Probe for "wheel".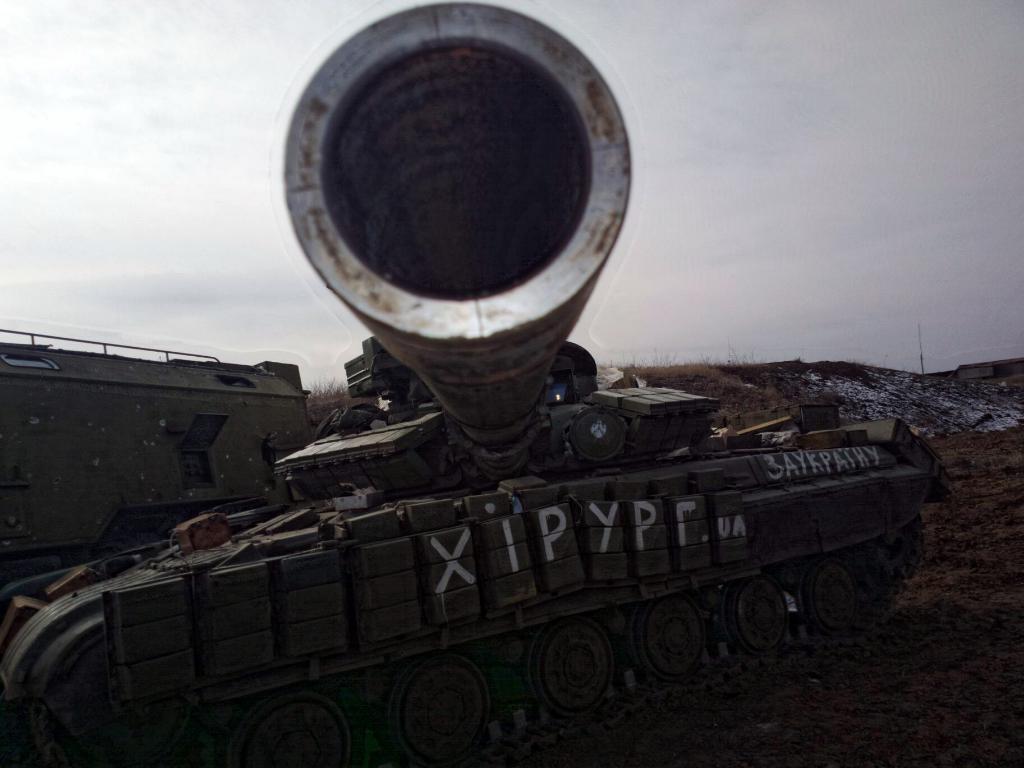
Probe result: left=802, top=545, right=890, bottom=638.
